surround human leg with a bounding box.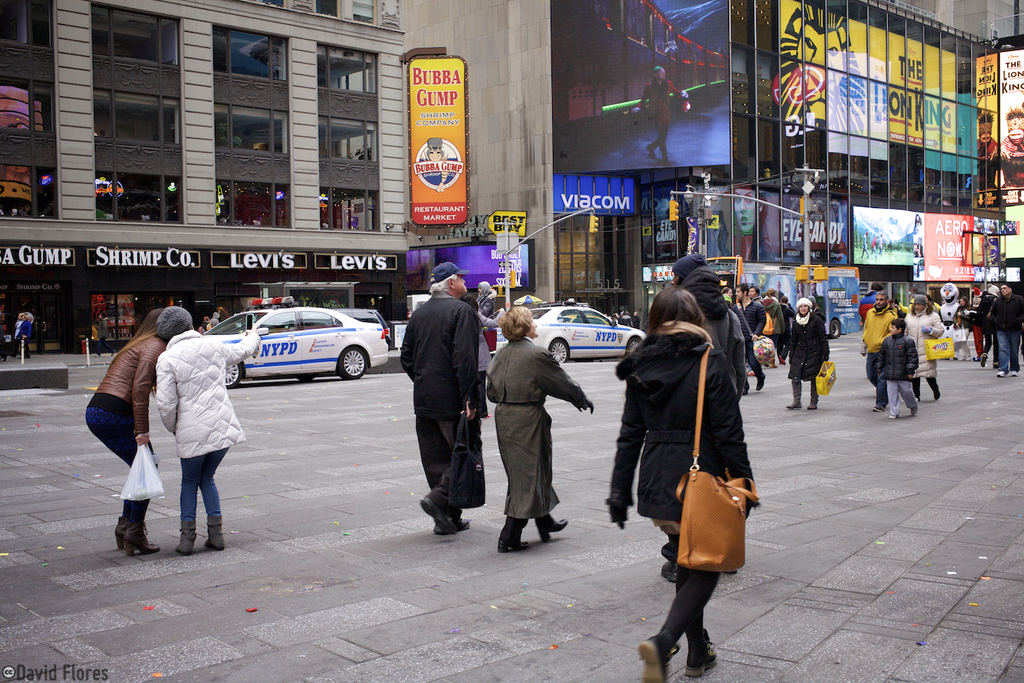
bbox=(630, 570, 713, 682).
